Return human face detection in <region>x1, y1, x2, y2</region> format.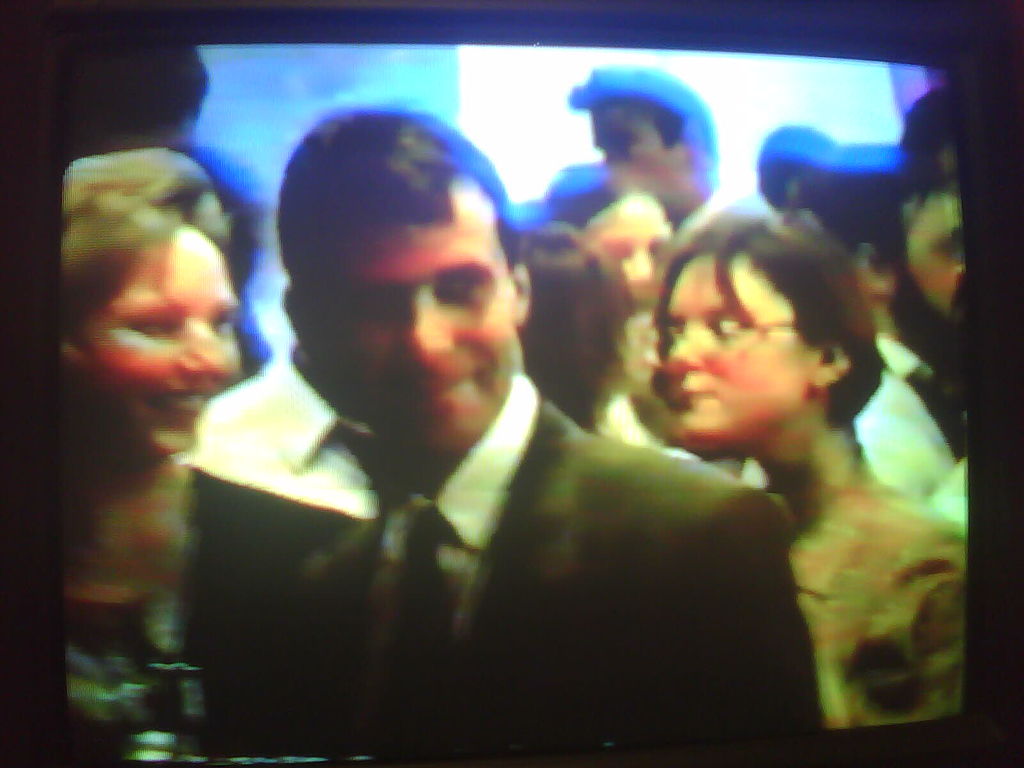
<region>586, 184, 669, 317</region>.
